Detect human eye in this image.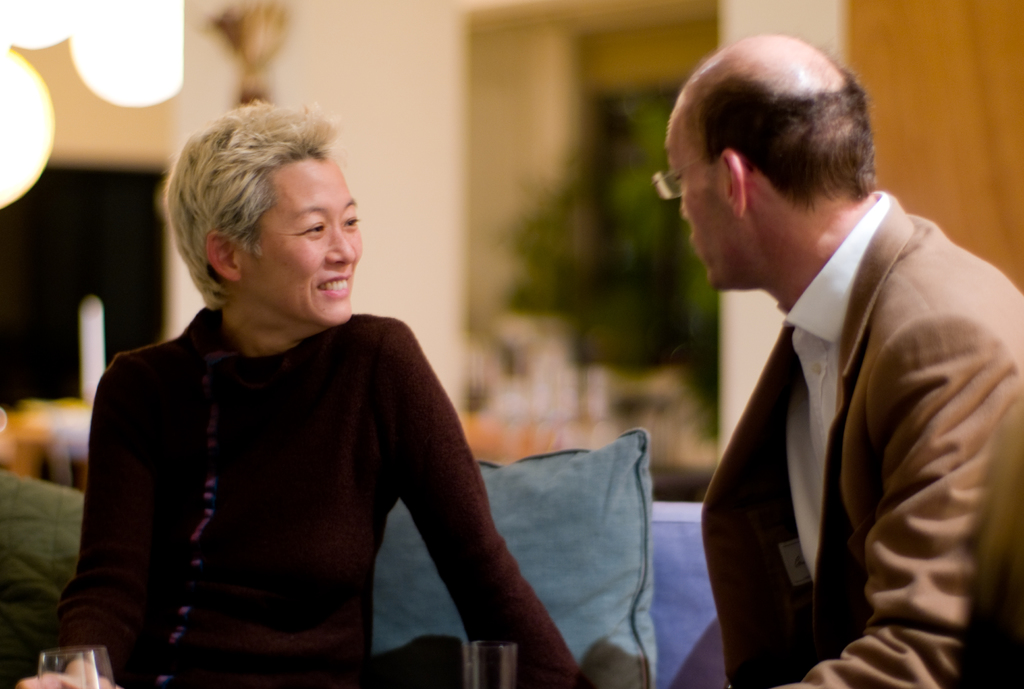
Detection: (342, 211, 358, 233).
